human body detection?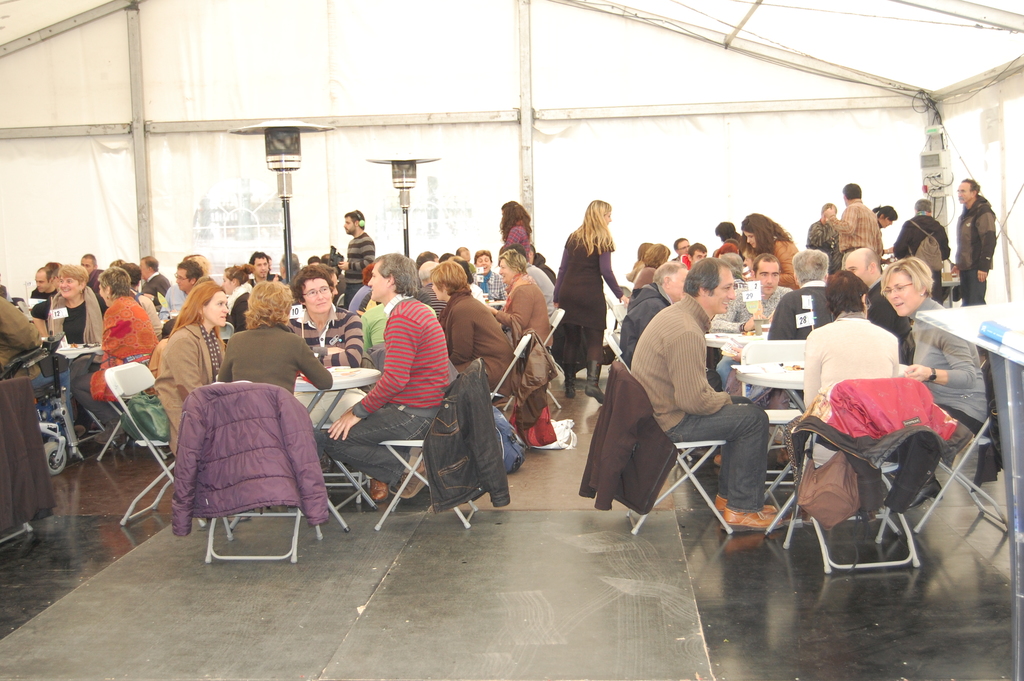
40 258 111 420
